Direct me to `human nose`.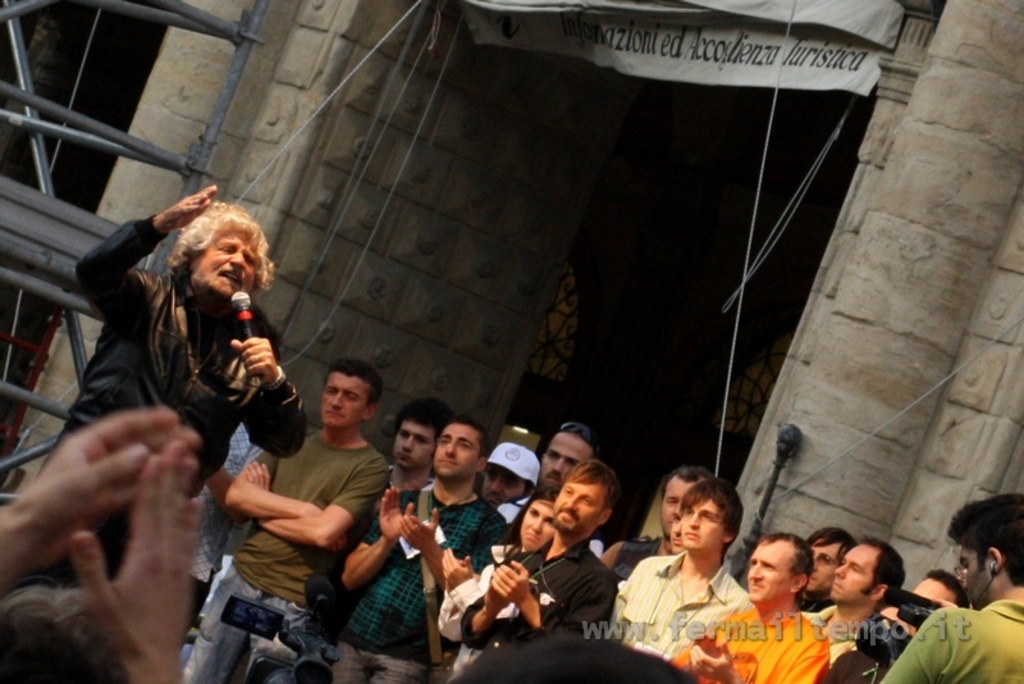
Direction: [x1=399, y1=437, x2=411, y2=455].
